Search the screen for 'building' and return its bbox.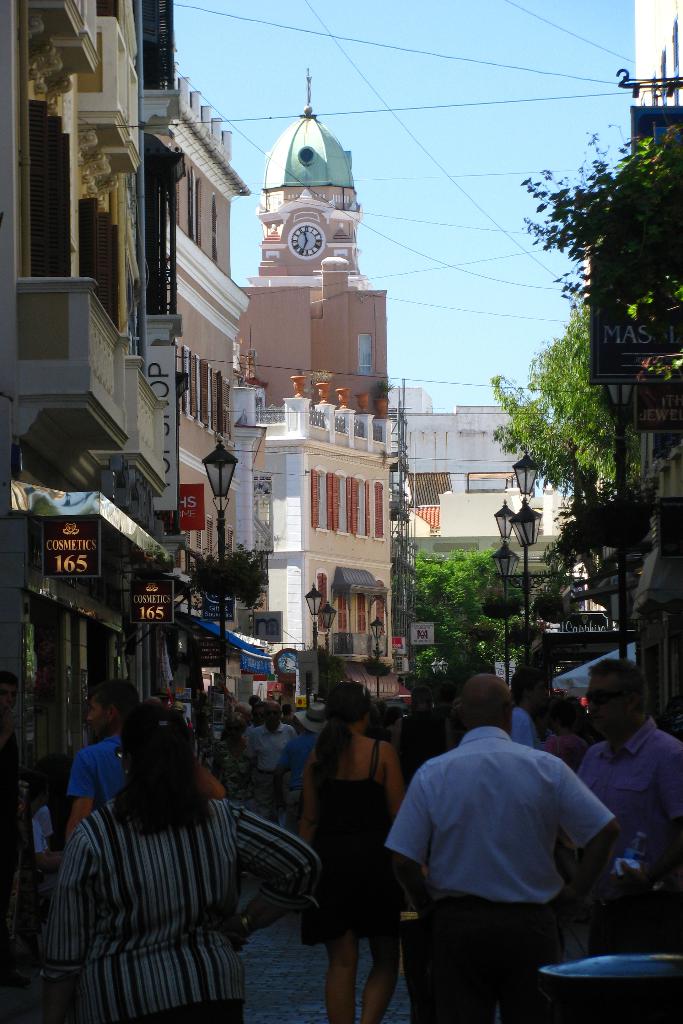
Found: [404,385,565,600].
